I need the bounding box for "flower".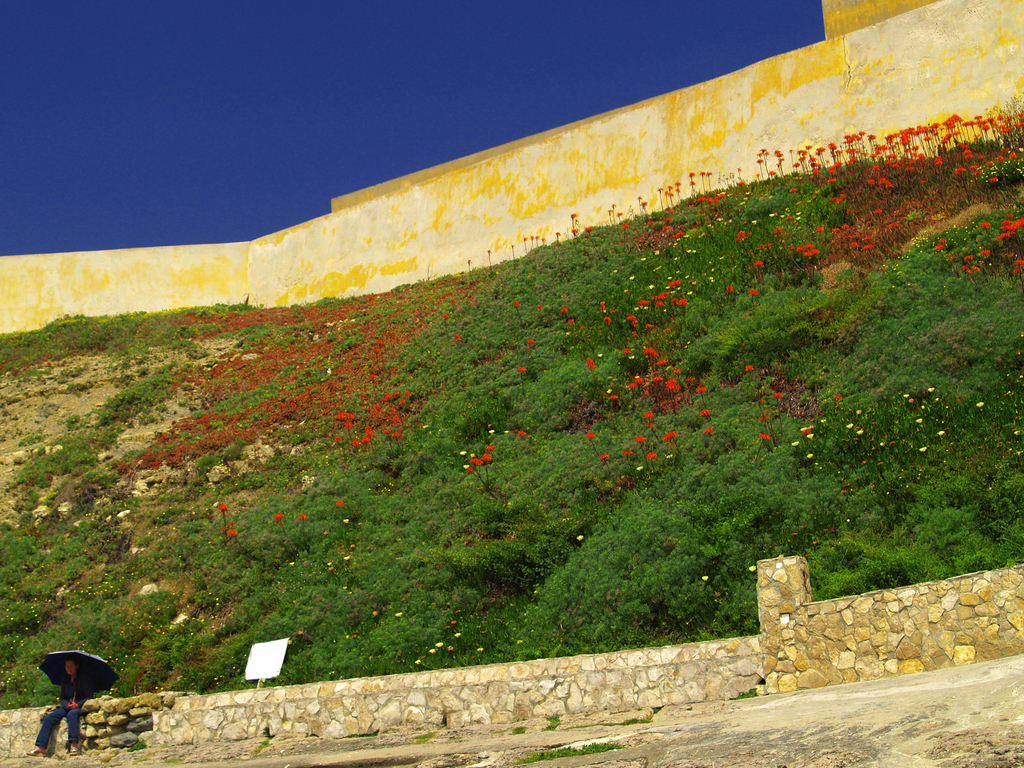
Here it is: bbox=(536, 305, 542, 313).
